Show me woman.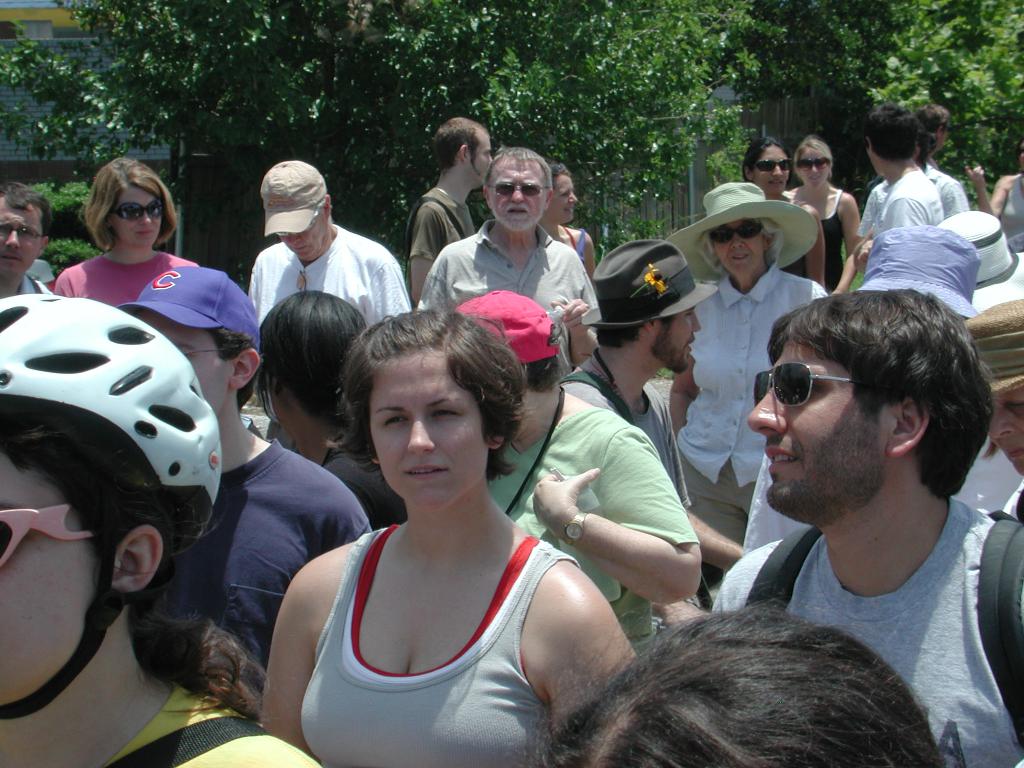
woman is here: box=[742, 135, 827, 294].
